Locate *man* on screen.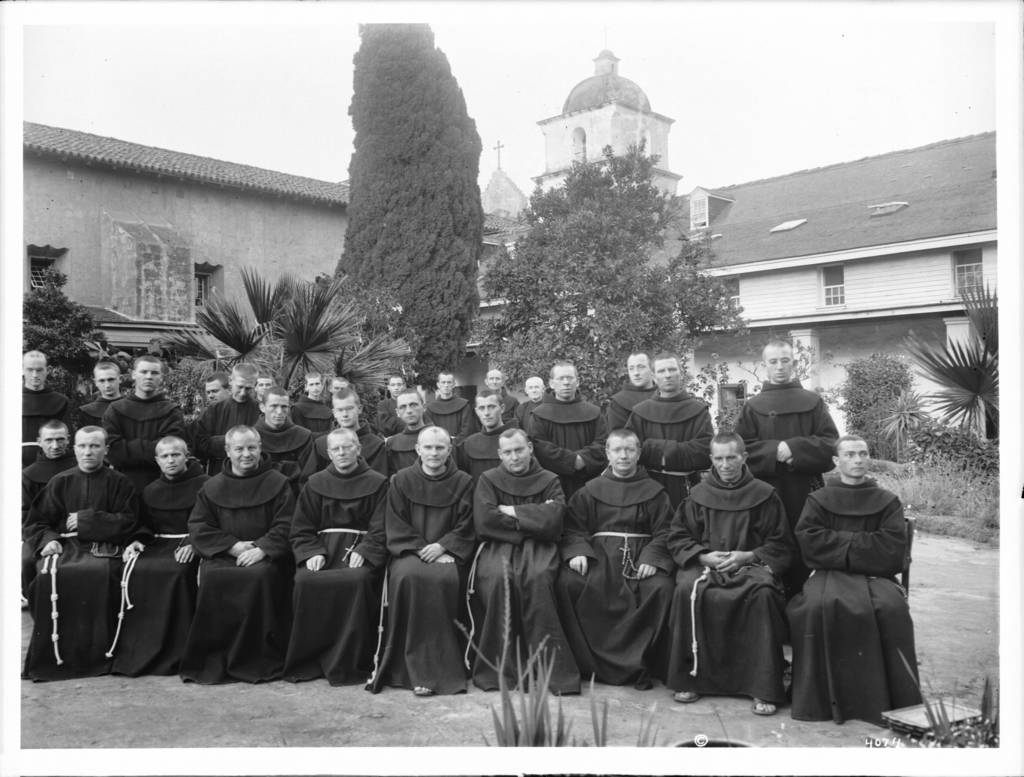
On screen at [571,433,671,692].
